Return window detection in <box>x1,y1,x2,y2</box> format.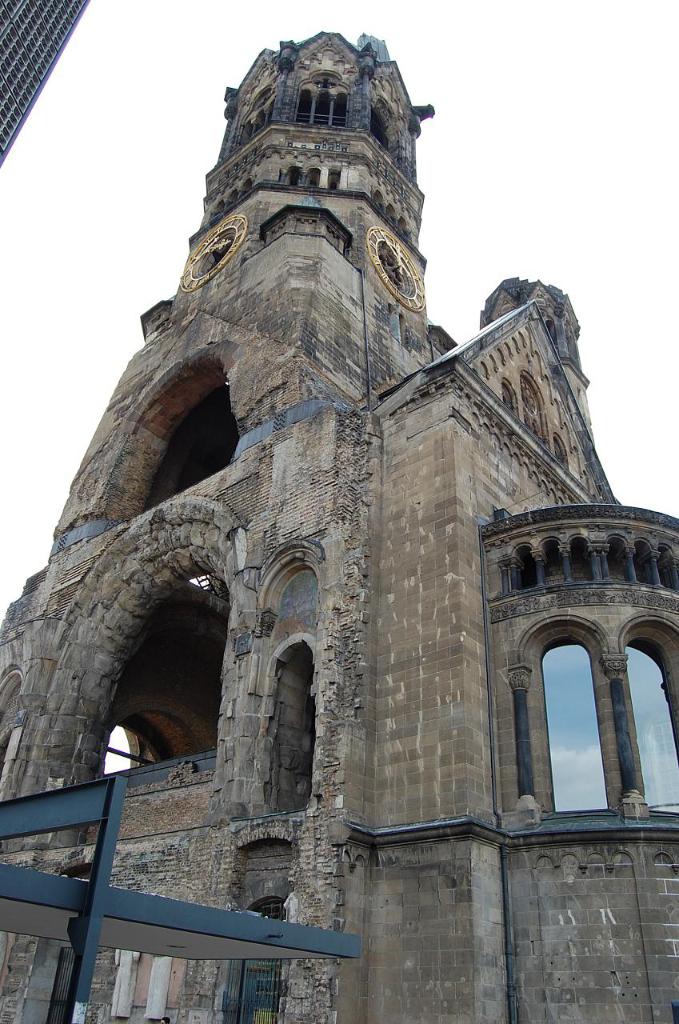
<box>285,174,341,190</box>.
